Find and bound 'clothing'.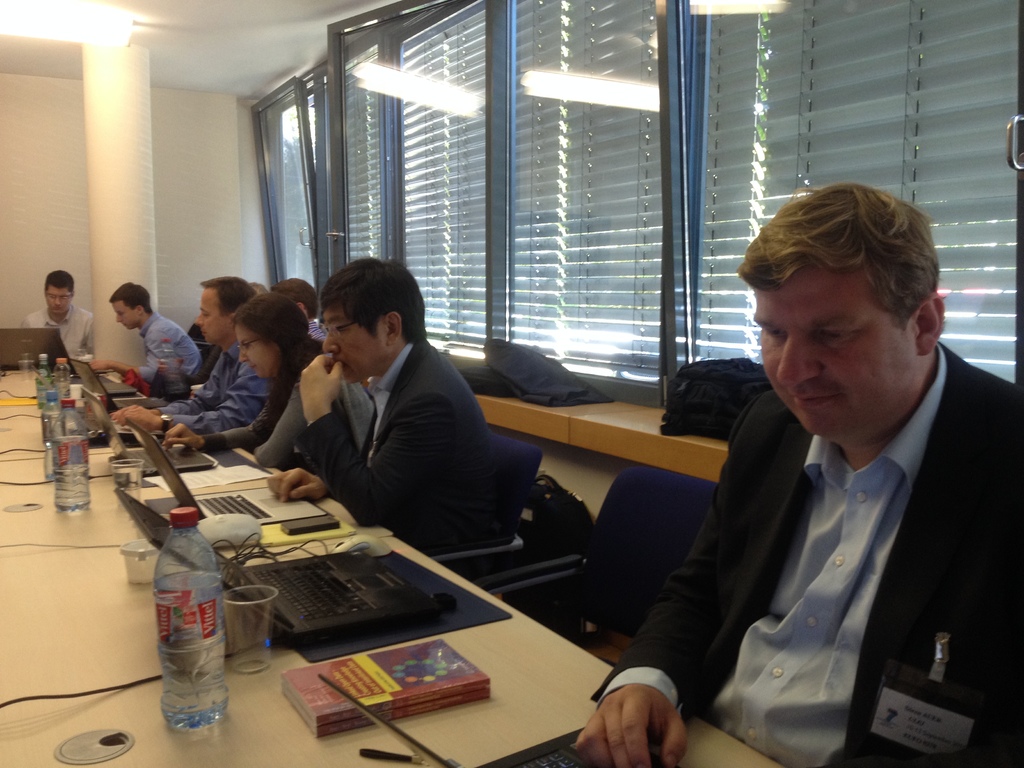
Bound: crop(136, 311, 207, 386).
